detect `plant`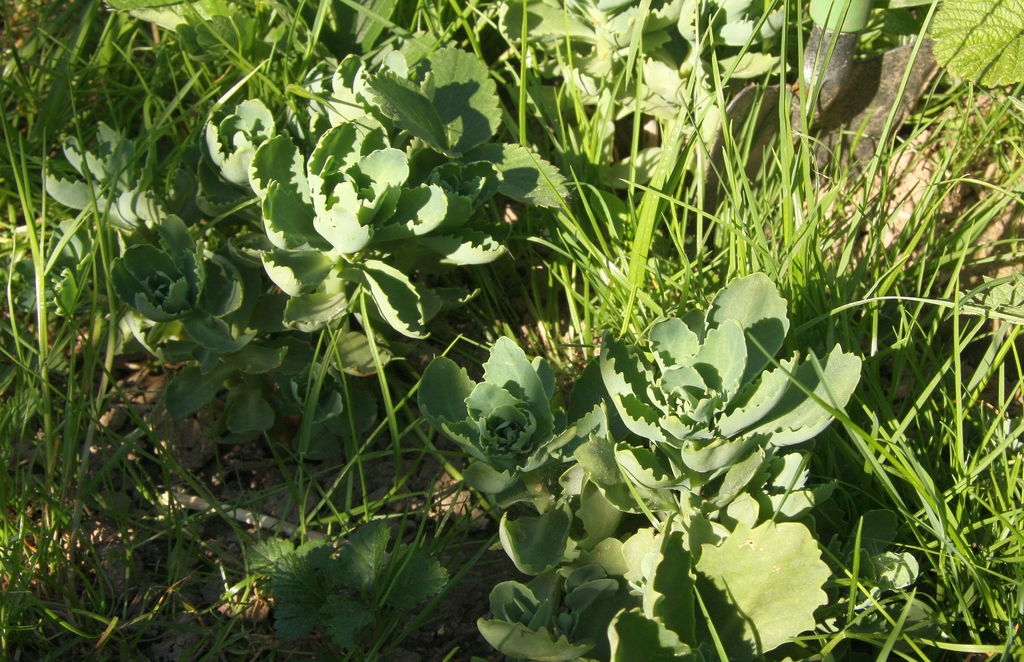
(417,271,940,661)
